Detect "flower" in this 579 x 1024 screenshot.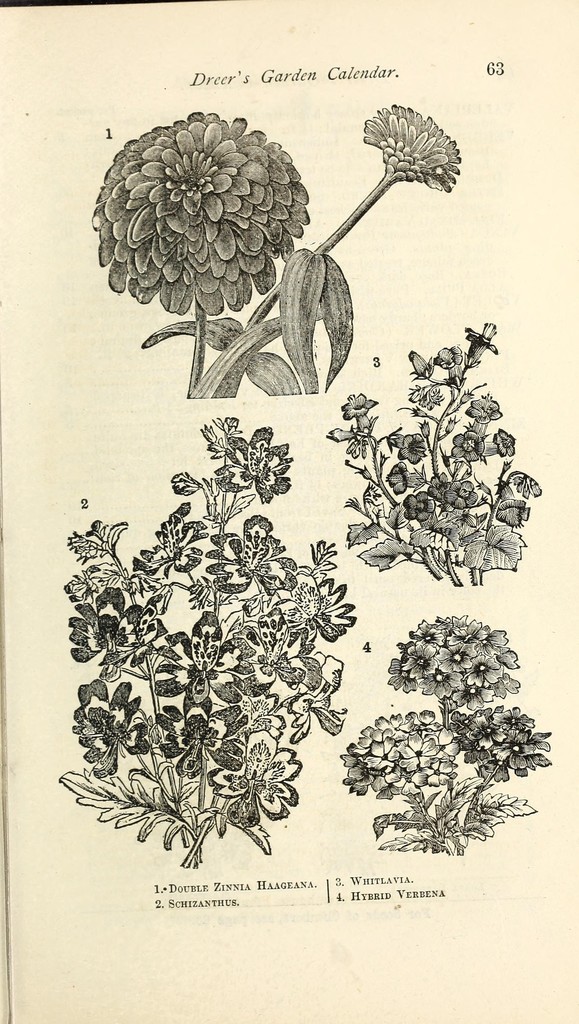
Detection: l=466, t=323, r=498, b=360.
